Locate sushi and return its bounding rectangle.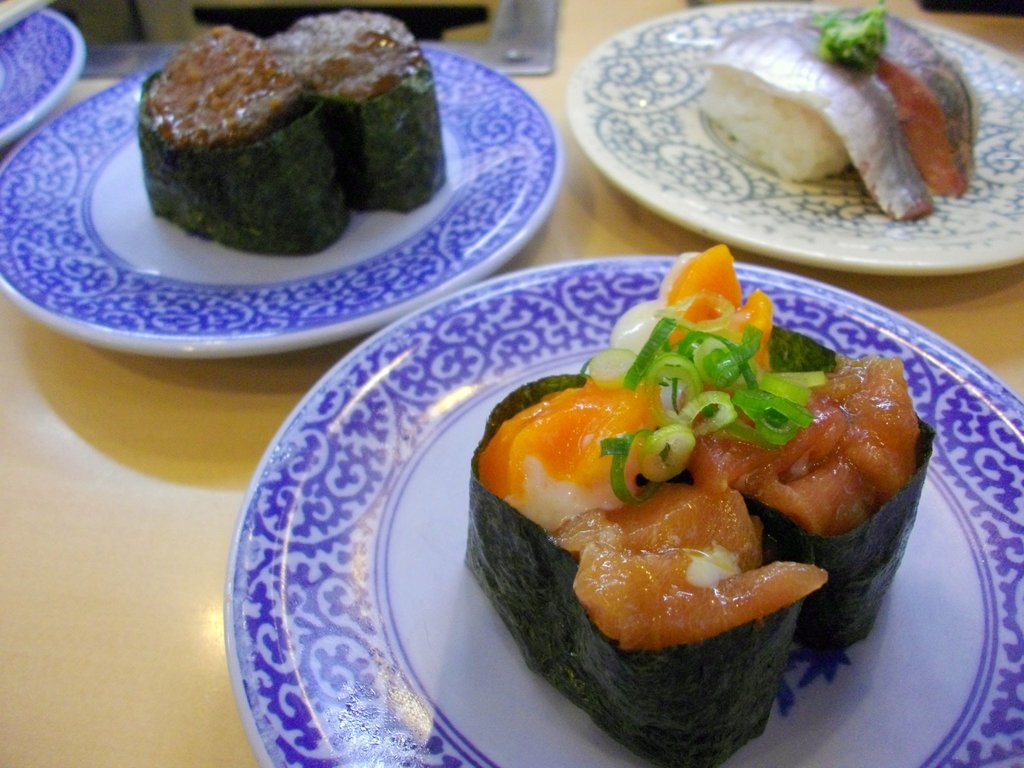
<region>698, 8, 966, 218</region>.
